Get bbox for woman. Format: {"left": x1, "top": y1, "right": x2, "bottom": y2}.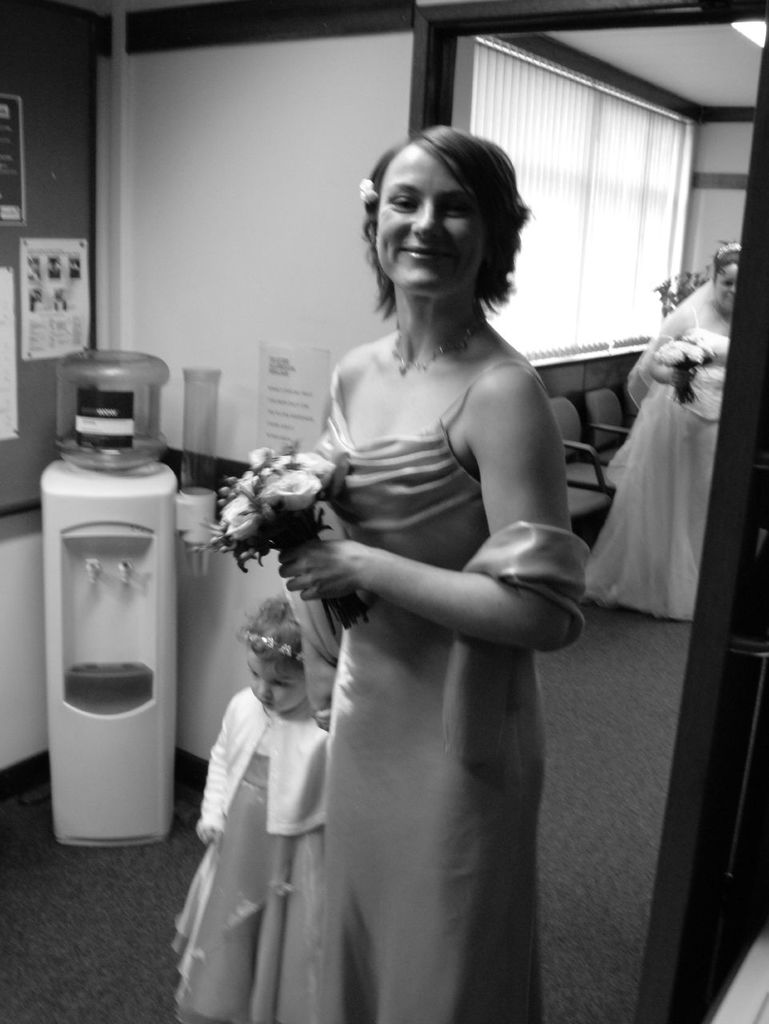
{"left": 571, "top": 250, "right": 757, "bottom": 621}.
